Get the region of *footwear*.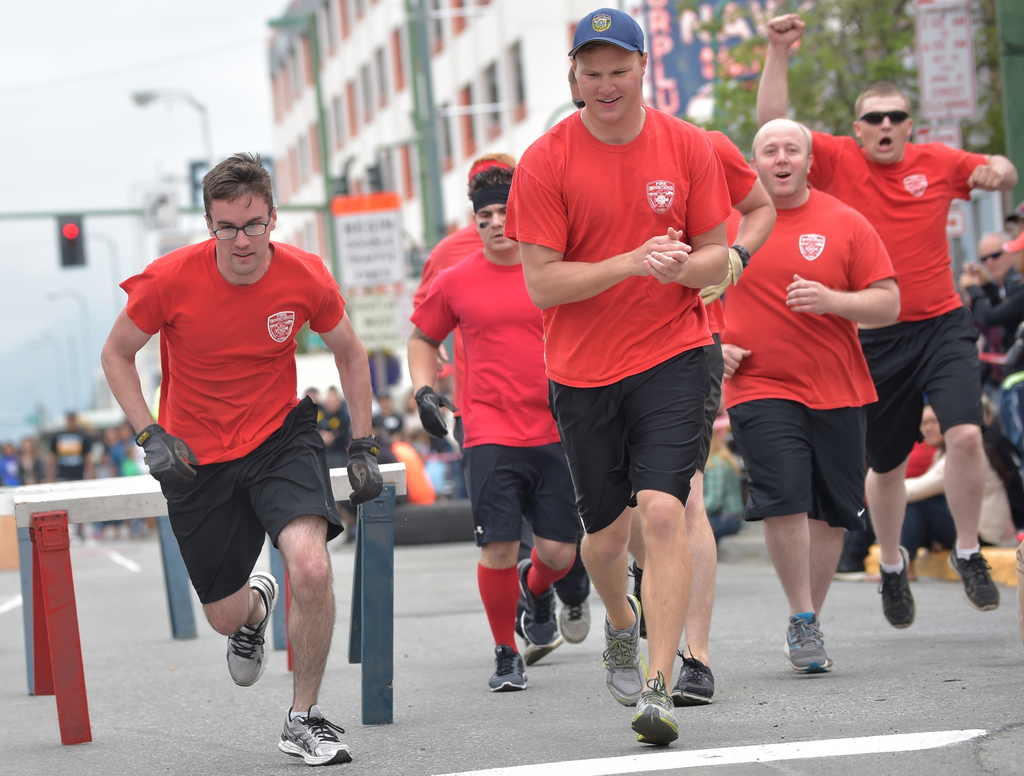
[x1=490, y1=638, x2=531, y2=691].
